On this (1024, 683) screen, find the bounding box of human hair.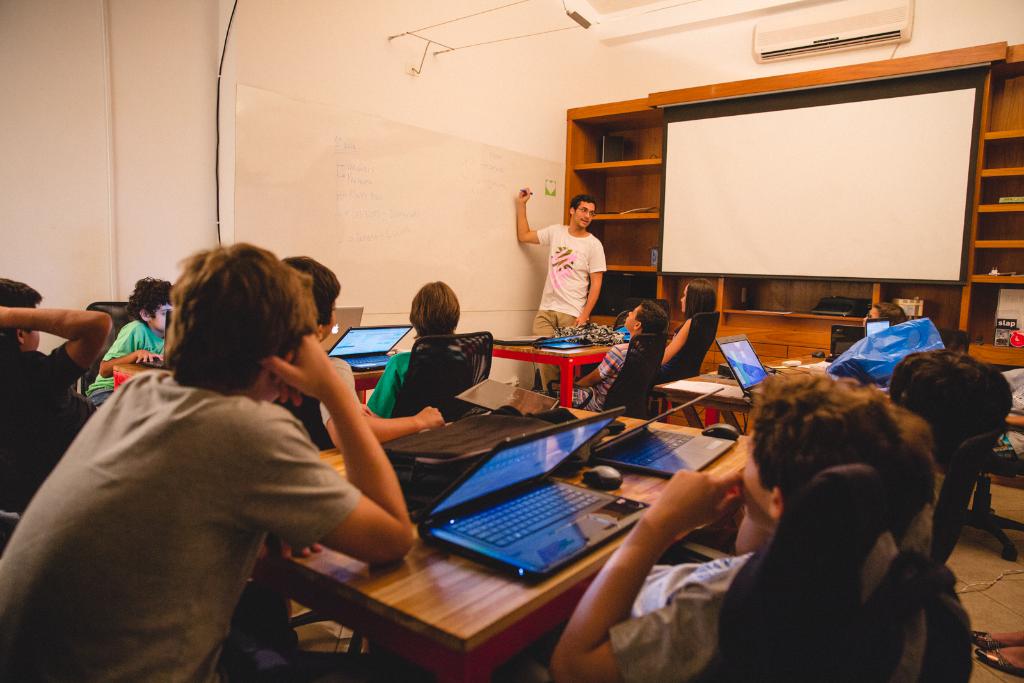
Bounding box: x1=685 y1=277 x2=718 y2=319.
